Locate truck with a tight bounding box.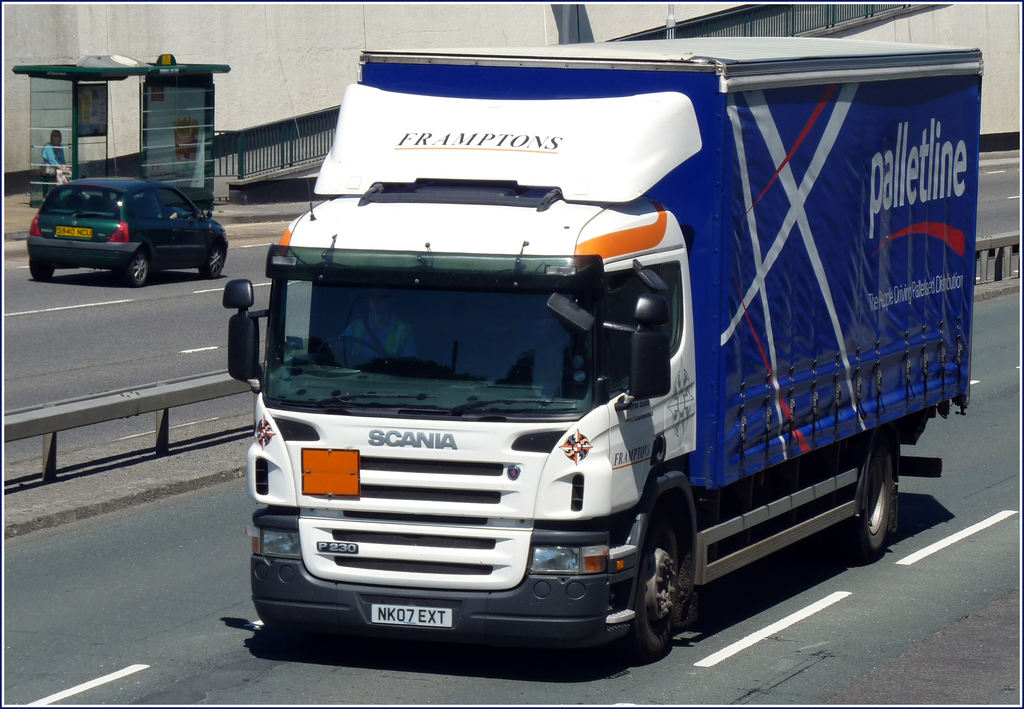
box(225, 29, 966, 667).
